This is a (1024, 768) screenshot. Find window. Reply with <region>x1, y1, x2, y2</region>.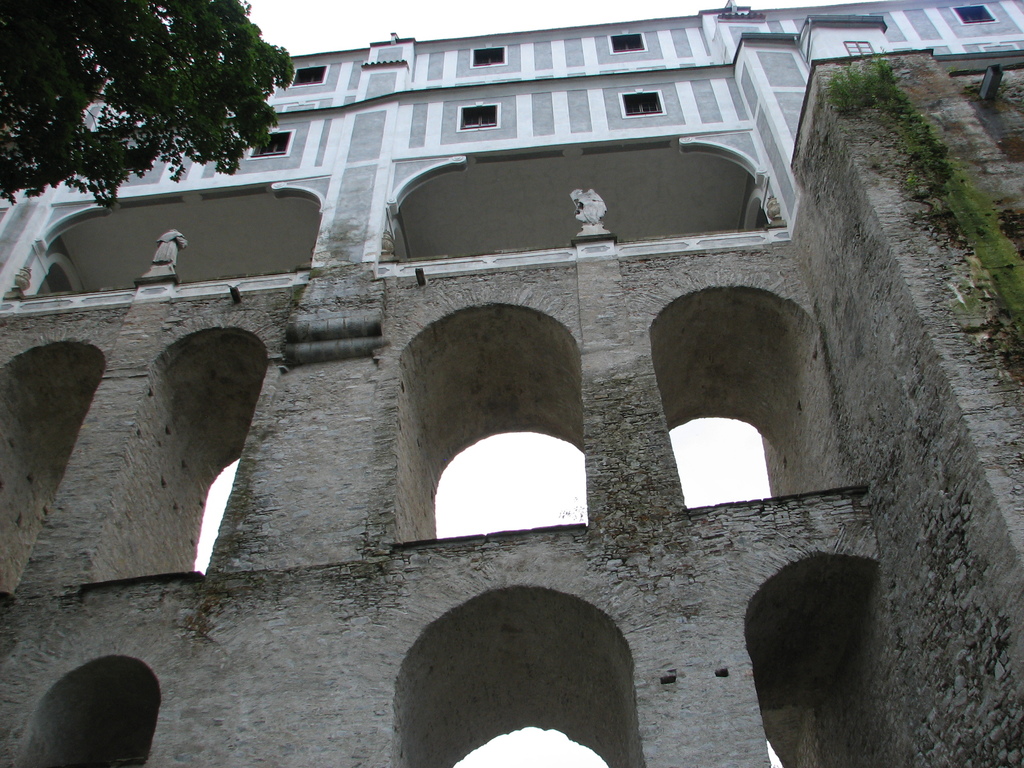
<region>608, 33, 645, 50</region>.
